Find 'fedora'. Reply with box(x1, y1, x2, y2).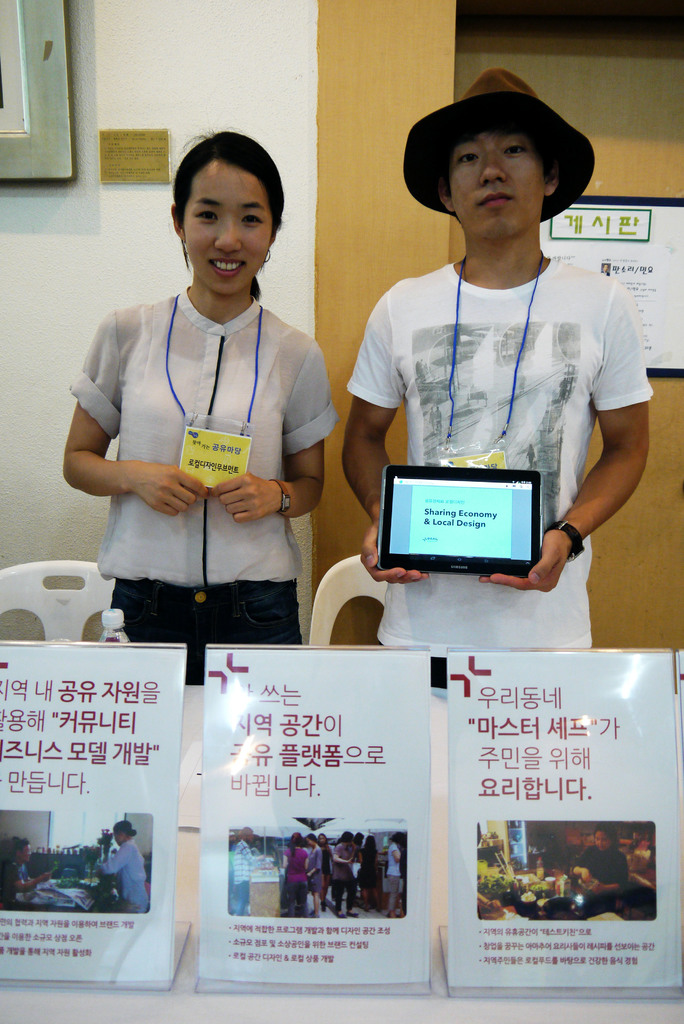
box(402, 71, 596, 214).
